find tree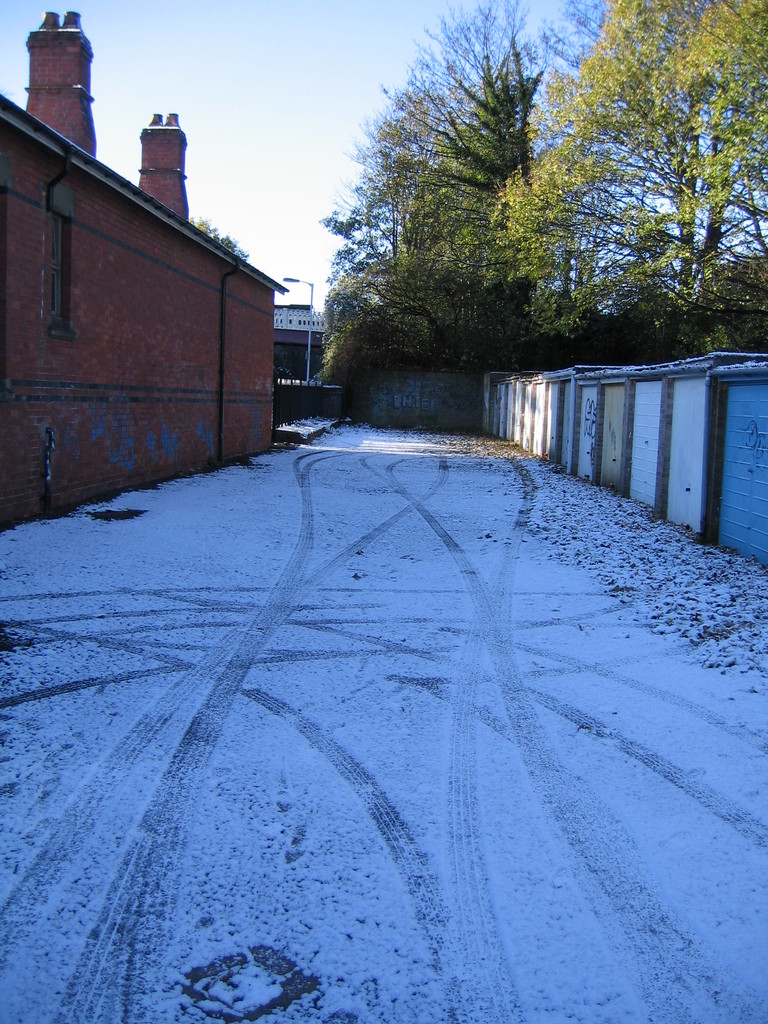
519, 19, 748, 369
